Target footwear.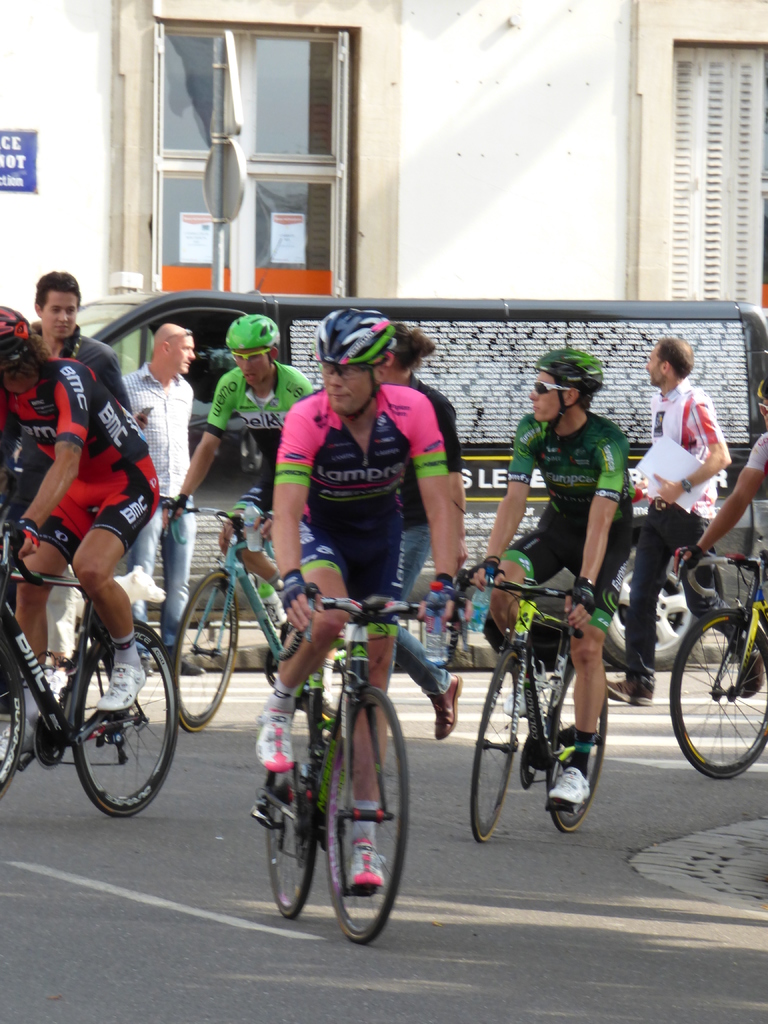
Target region: Rect(343, 842, 390, 895).
